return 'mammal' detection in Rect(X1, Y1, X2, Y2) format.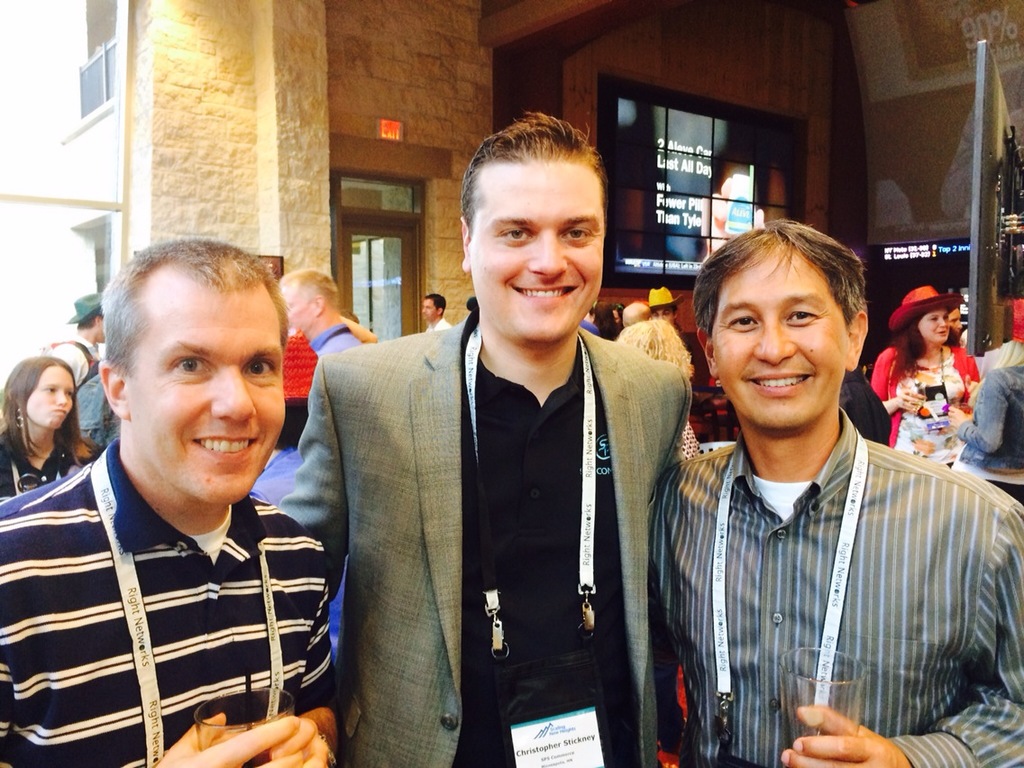
Rect(643, 230, 993, 767).
